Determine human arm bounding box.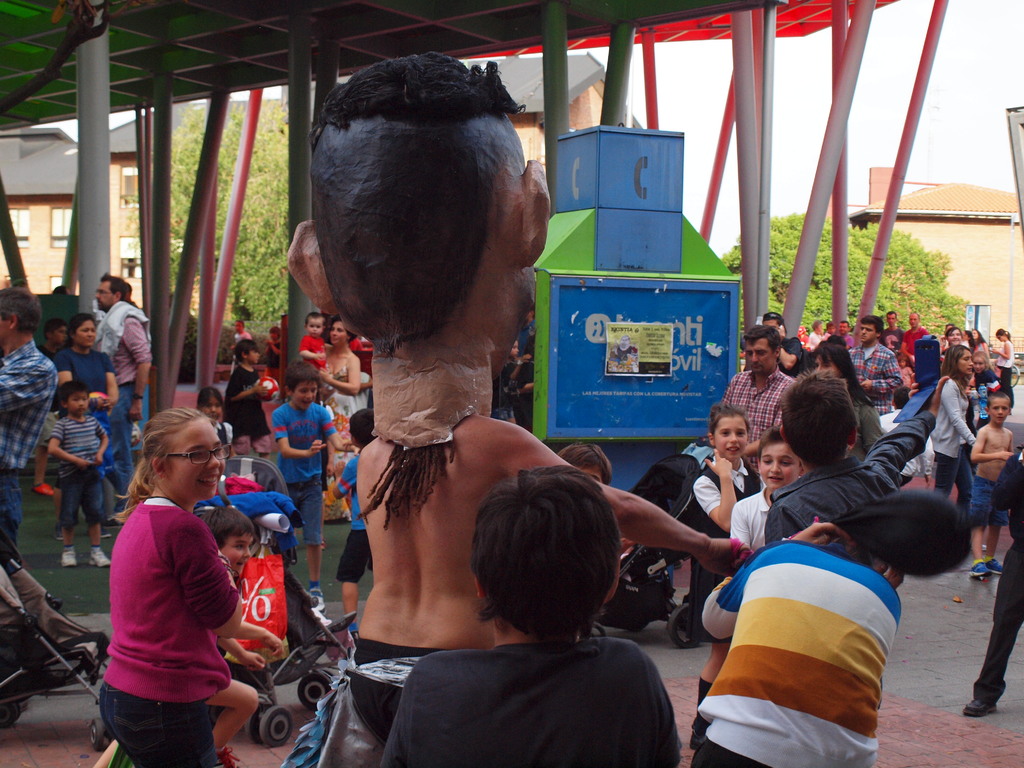
Determined: l=692, t=447, r=744, b=536.
